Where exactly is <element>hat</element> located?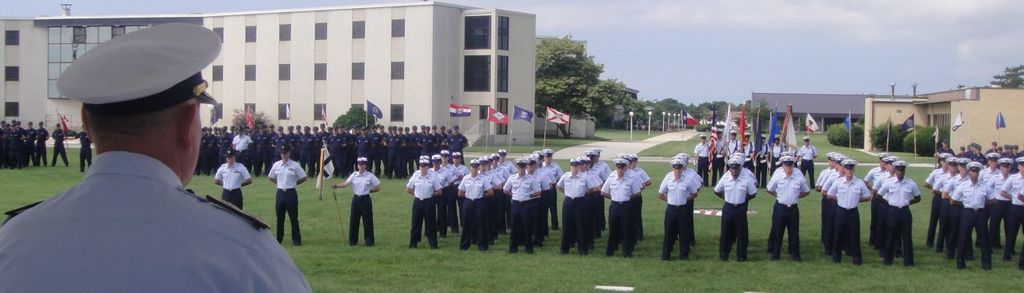
Its bounding box is 771/135/781/141.
